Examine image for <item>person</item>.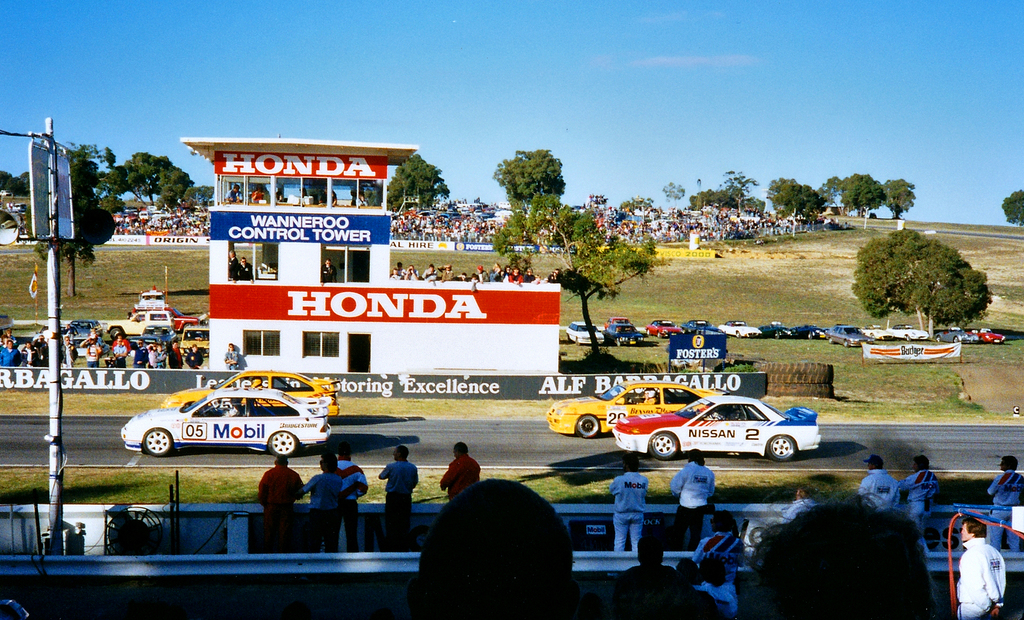
Examination result: <bbox>234, 257, 255, 286</bbox>.
